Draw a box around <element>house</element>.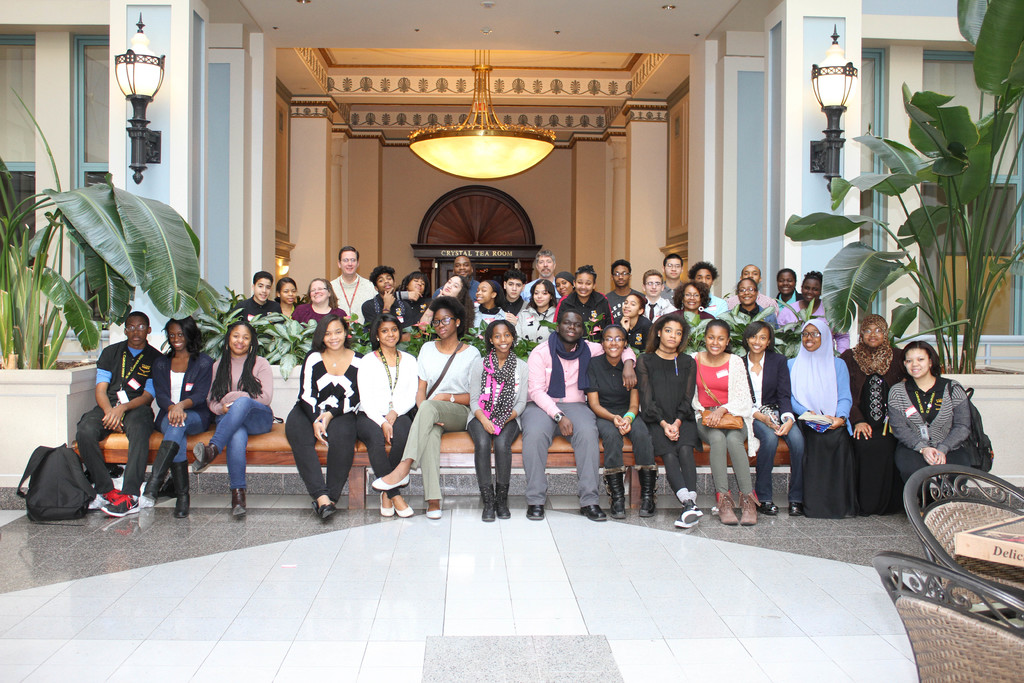
(left=0, top=0, right=1023, bottom=490).
